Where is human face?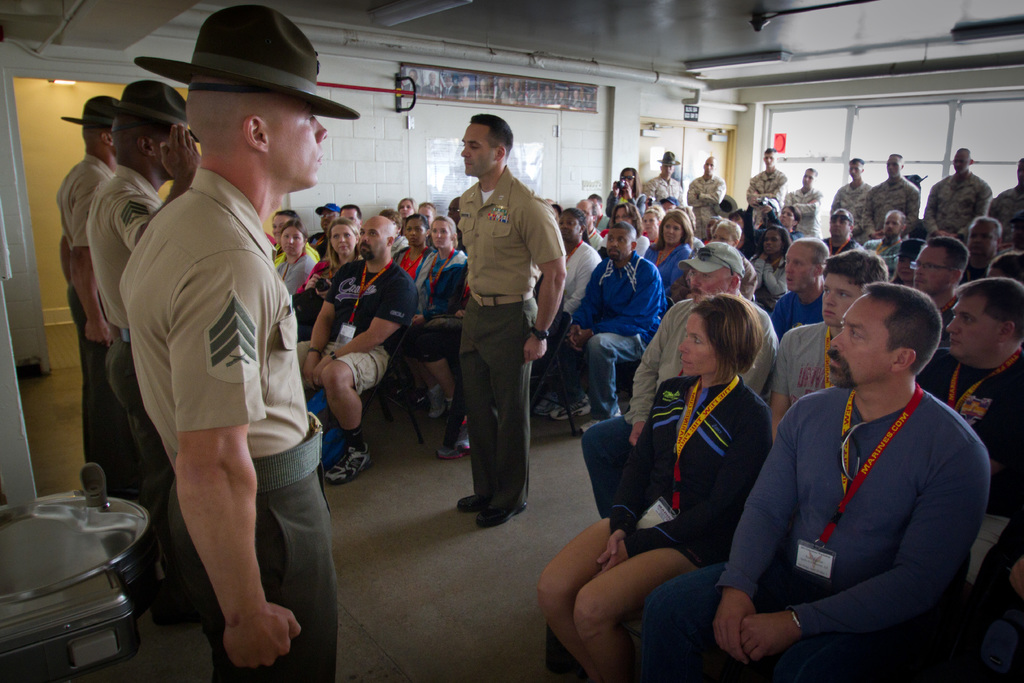
[x1=831, y1=298, x2=890, y2=382].
